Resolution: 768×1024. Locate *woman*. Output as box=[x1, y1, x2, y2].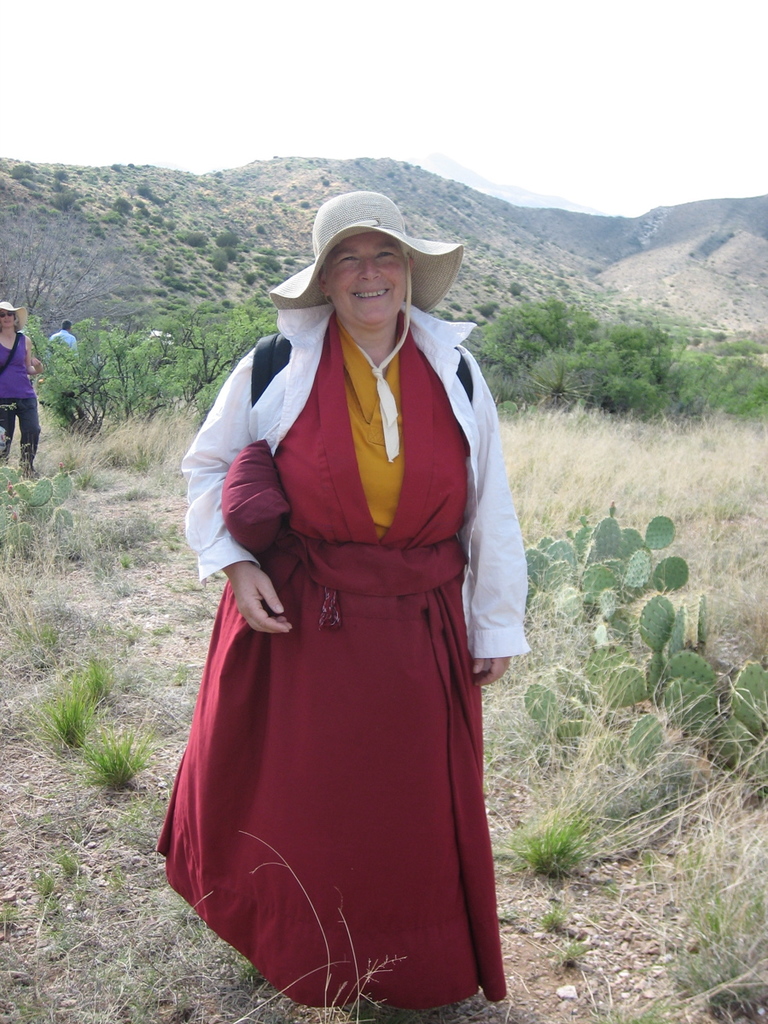
box=[160, 172, 529, 1014].
